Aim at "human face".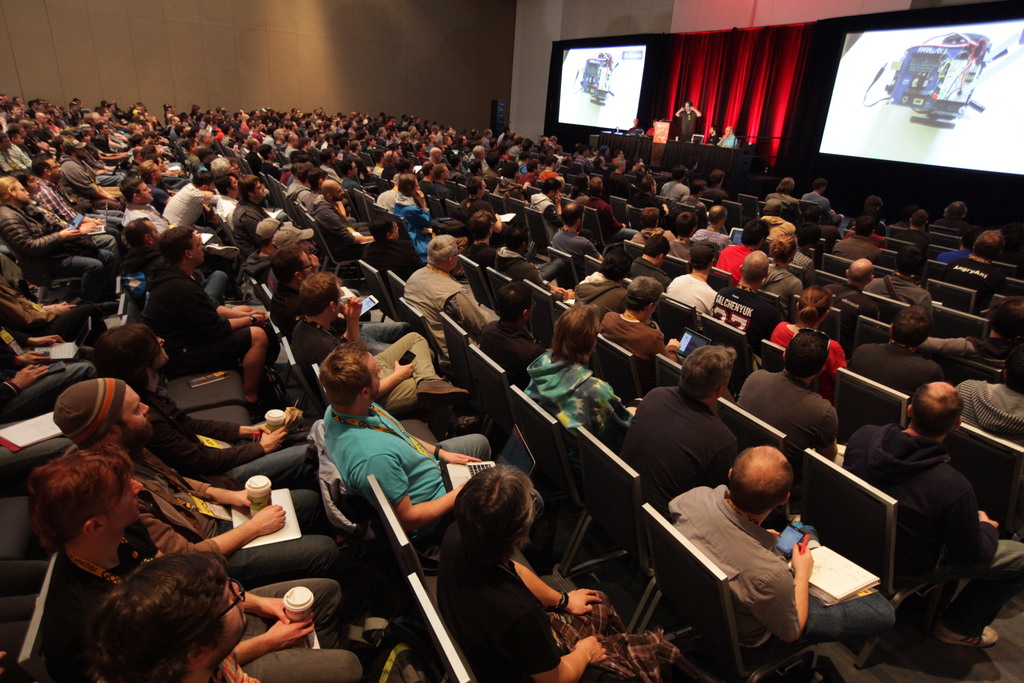
Aimed at [left=365, top=350, right=381, bottom=402].
